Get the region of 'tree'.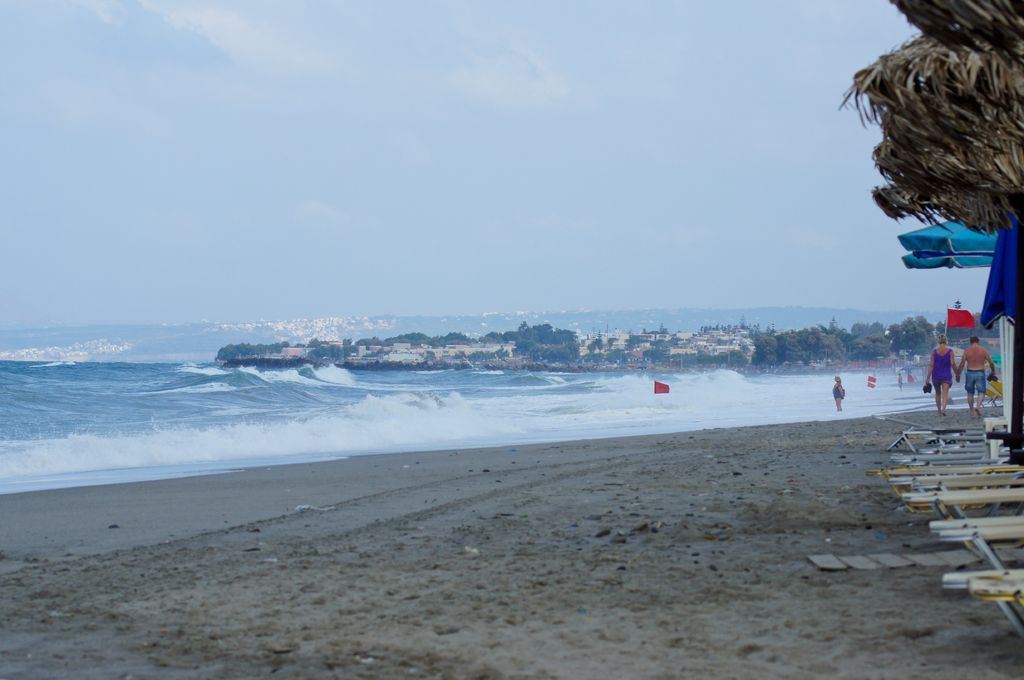
region(294, 340, 302, 348).
